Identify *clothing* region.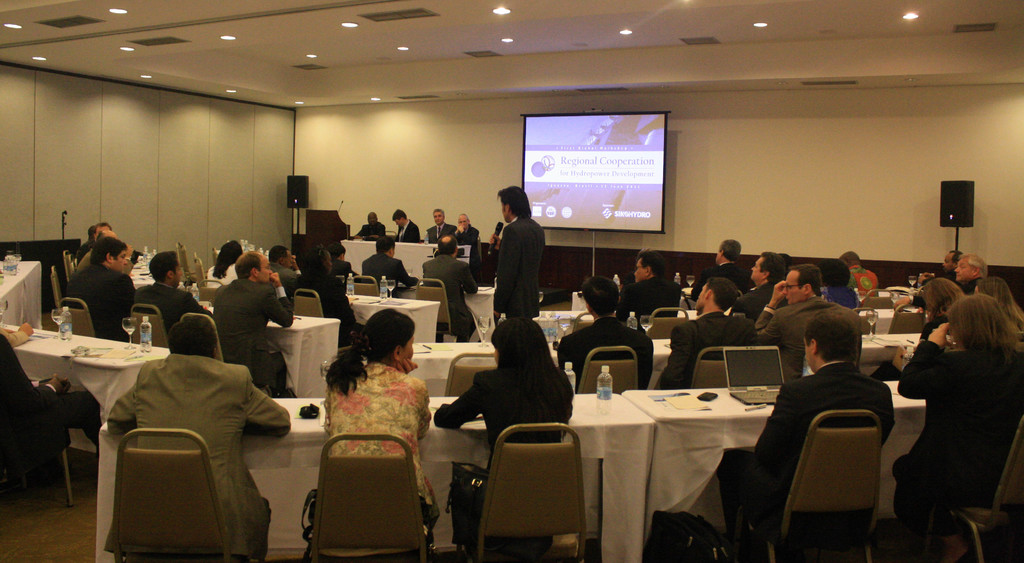
Region: locate(845, 264, 881, 310).
